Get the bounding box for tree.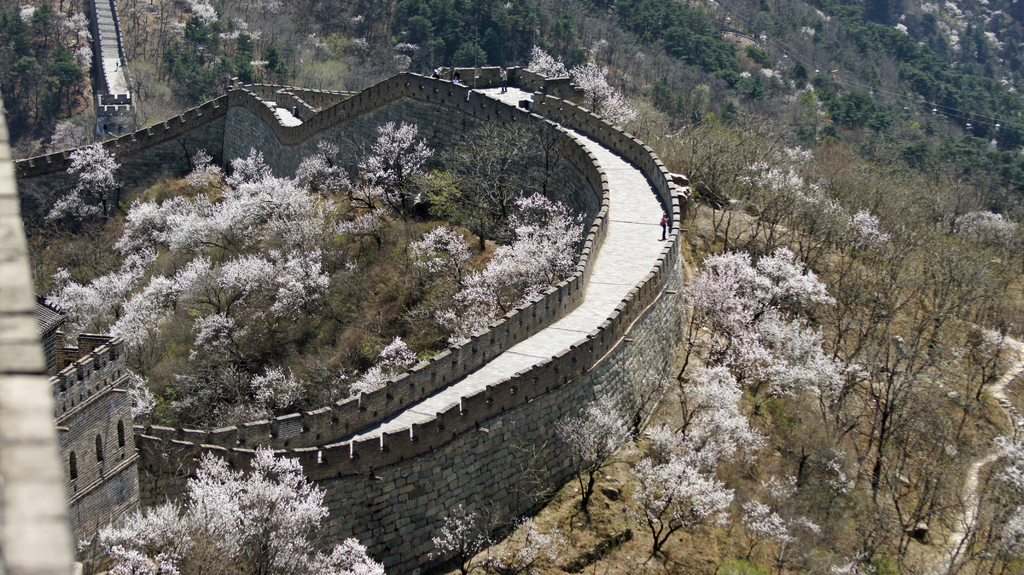
667,378,733,473.
